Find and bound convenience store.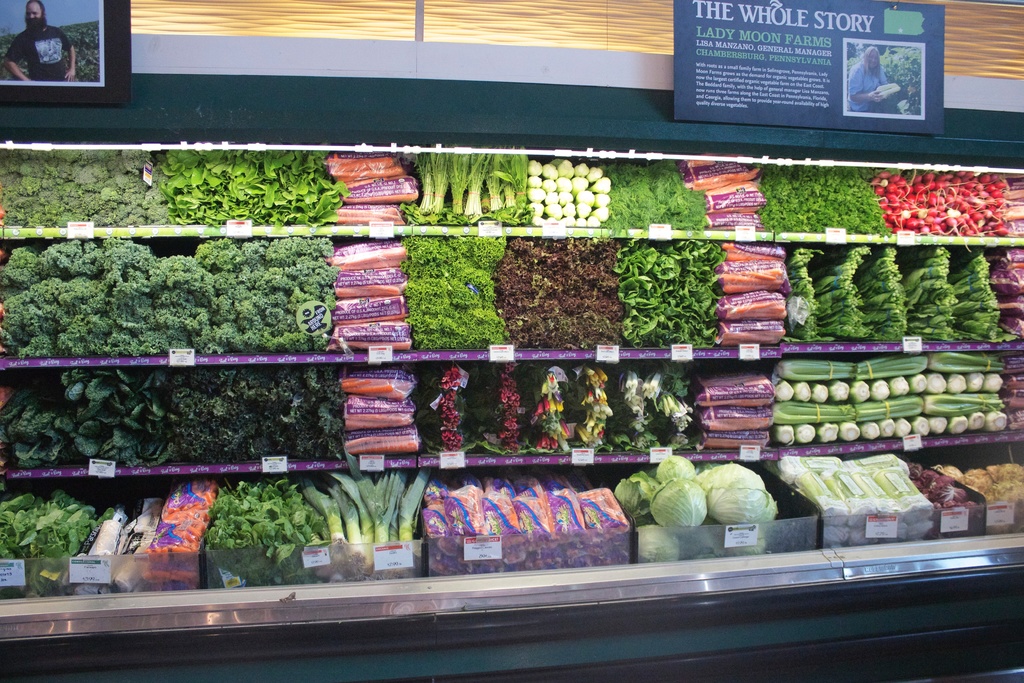
Bound: 0, 0, 1023, 682.
